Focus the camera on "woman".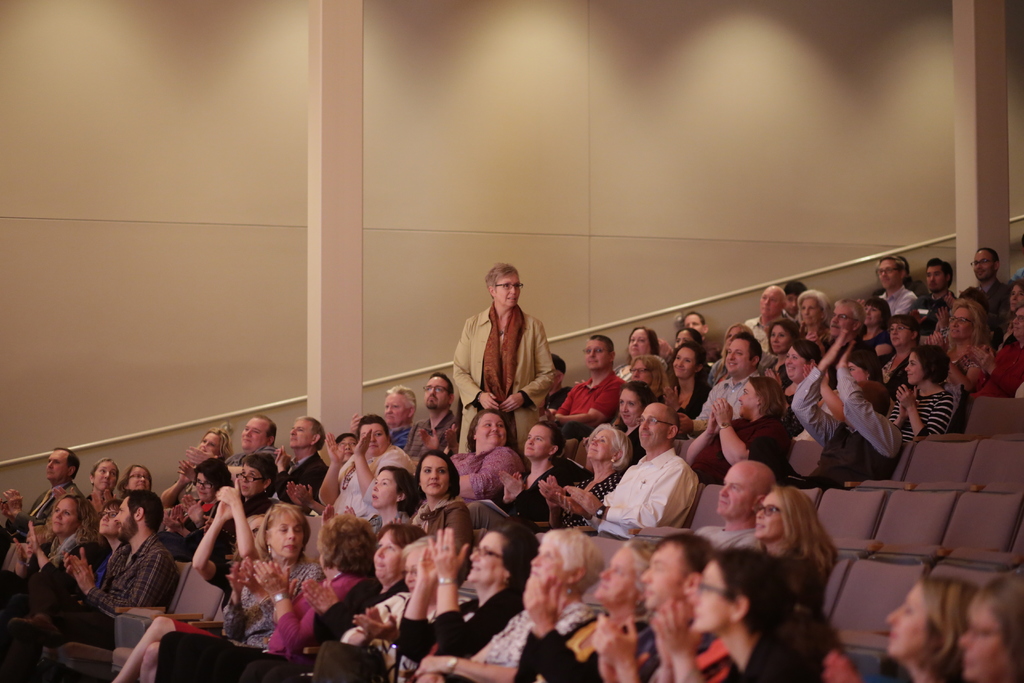
Focus region: <region>535, 434, 633, 514</region>.
